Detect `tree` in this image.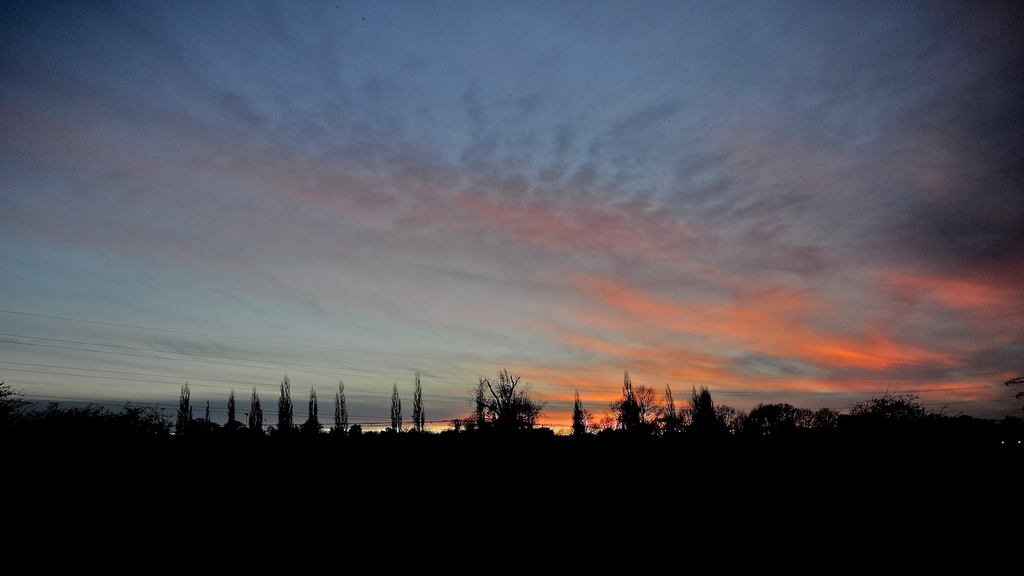
Detection: {"left": 384, "top": 387, "right": 406, "bottom": 435}.
